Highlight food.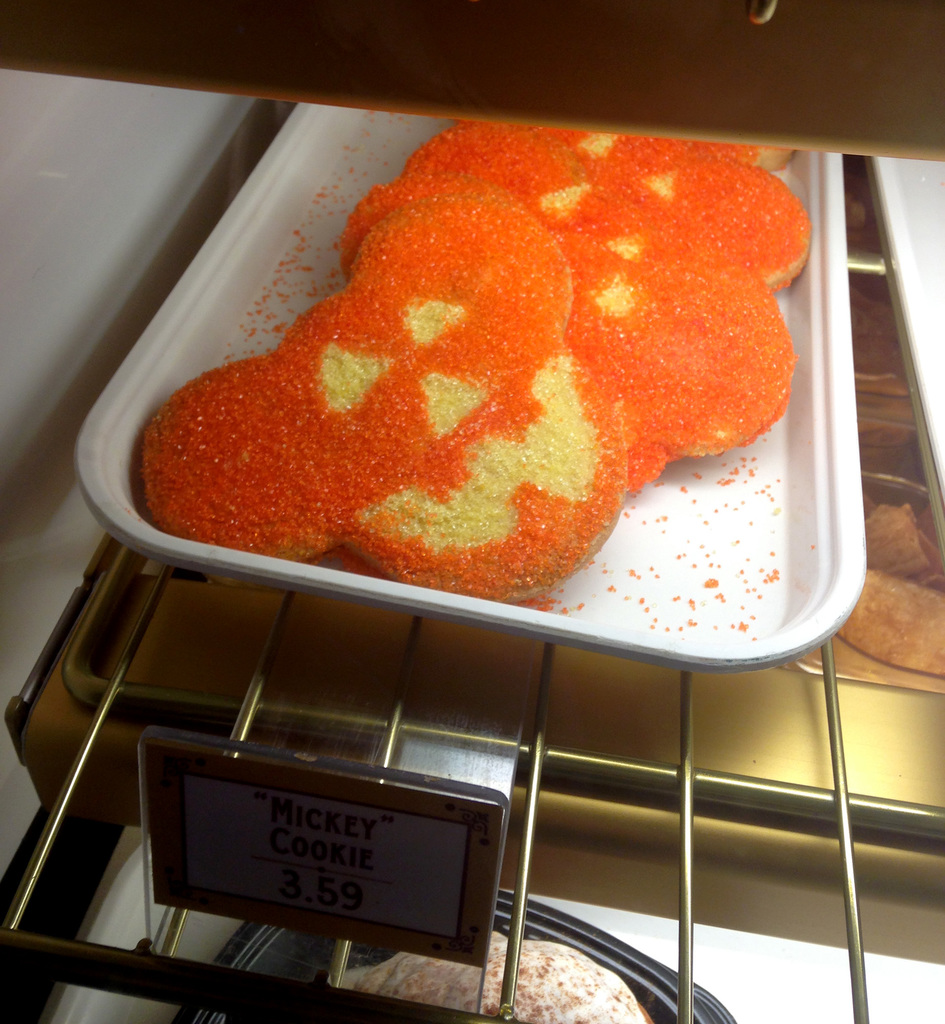
Highlighted region: locate(848, 273, 913, 399).
